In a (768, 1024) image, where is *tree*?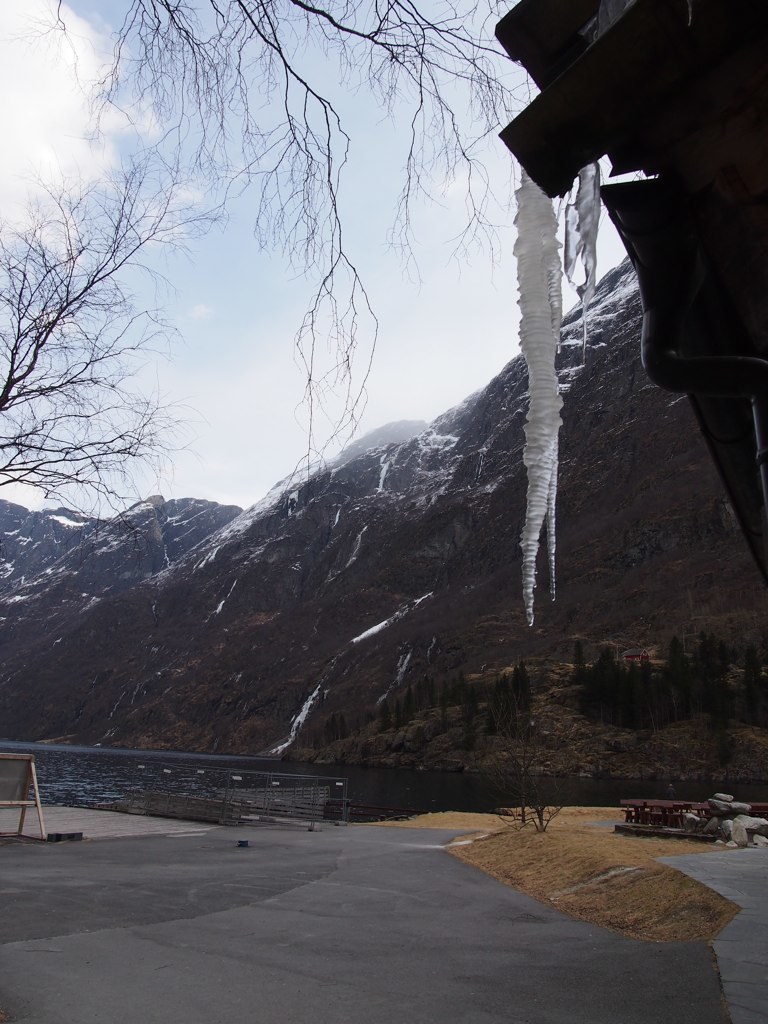
{"left": 0, "top": 164, "right": 237, "bottom": 491}.
